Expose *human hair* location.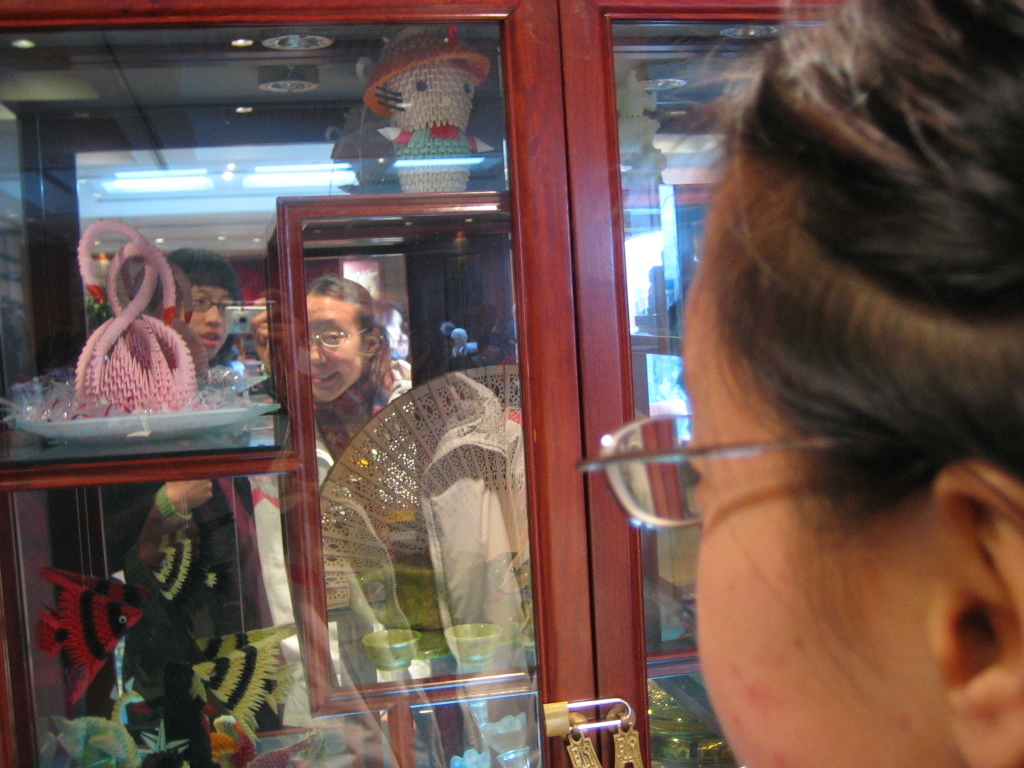
Exposed at <region>670, 53, 1023, 656</region>.
